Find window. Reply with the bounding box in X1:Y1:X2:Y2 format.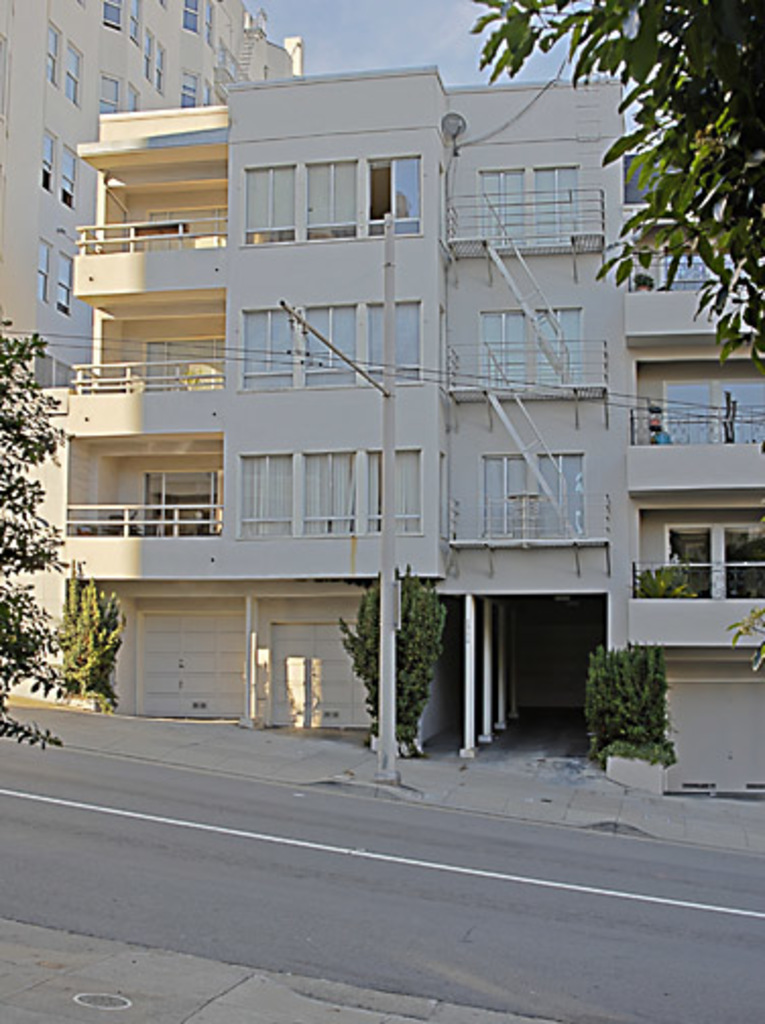
203:0:216:45.
